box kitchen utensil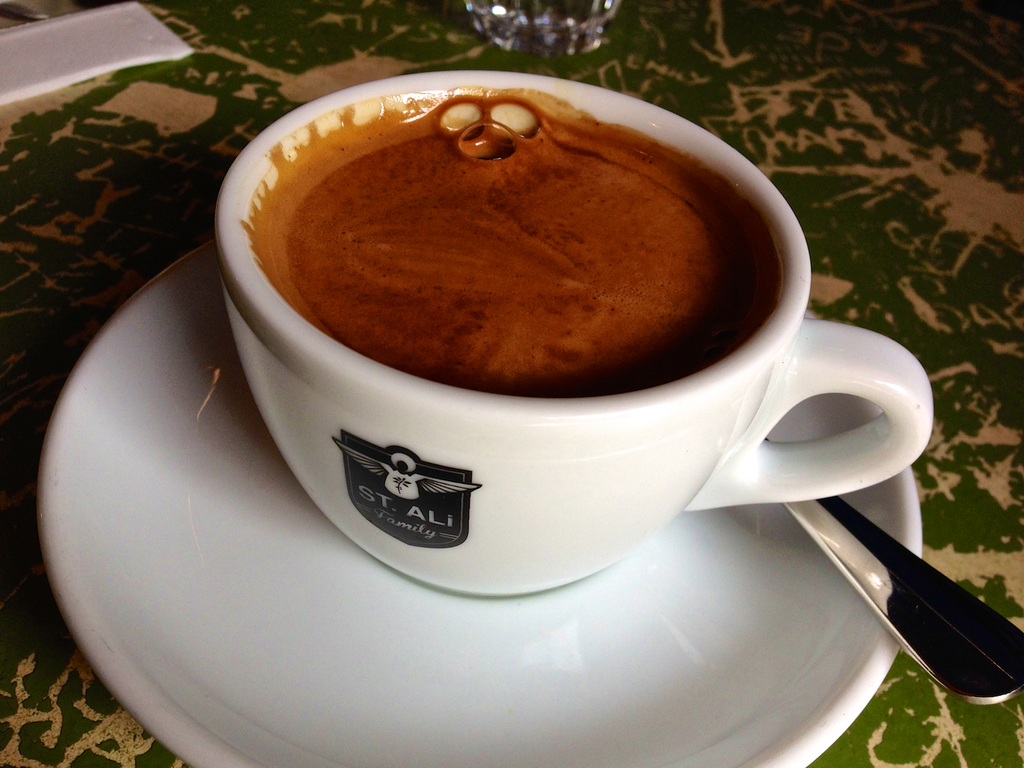
Rect(765, 440, 1023, 708)
